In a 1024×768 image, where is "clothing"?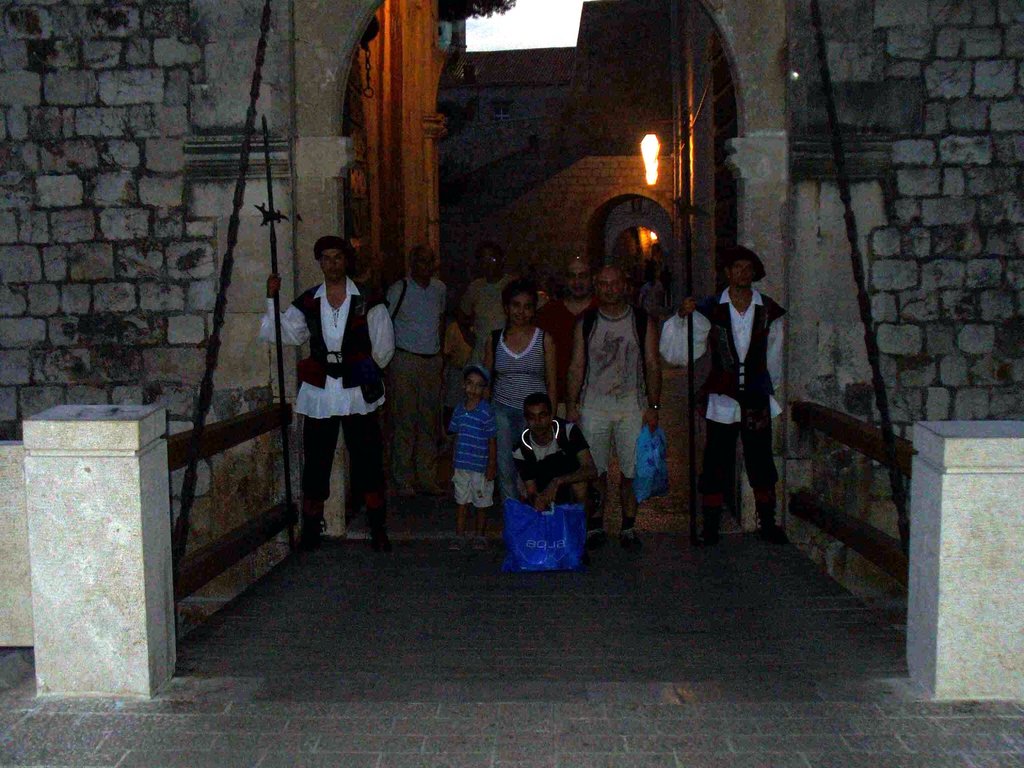
box(690, 288, 790, 521).
